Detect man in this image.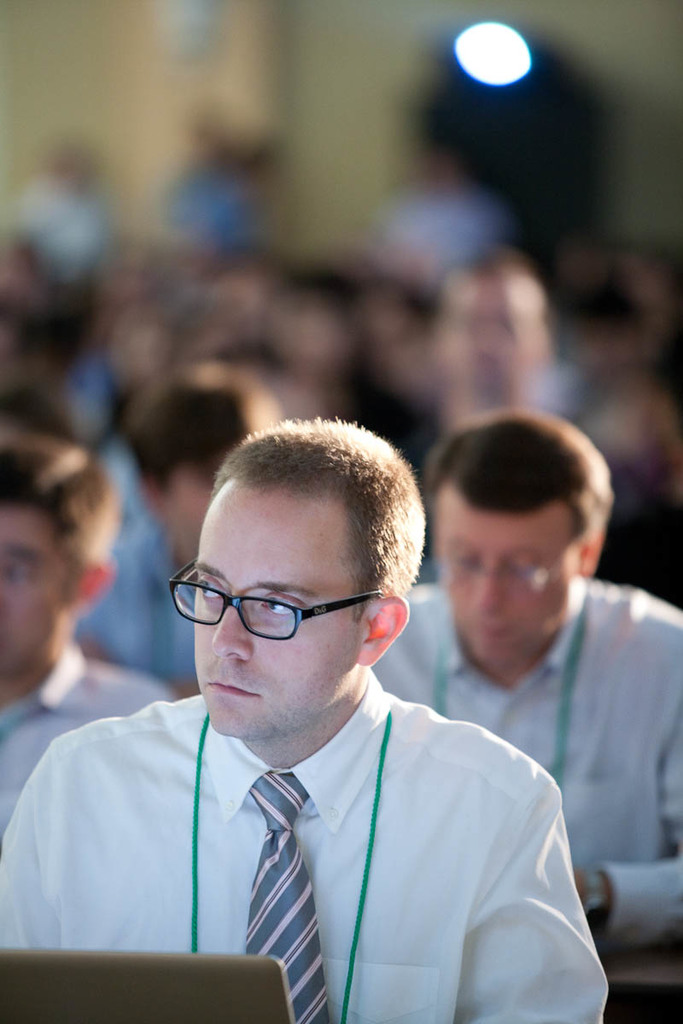
Detection: rect(0, 418, 608, 1023).
